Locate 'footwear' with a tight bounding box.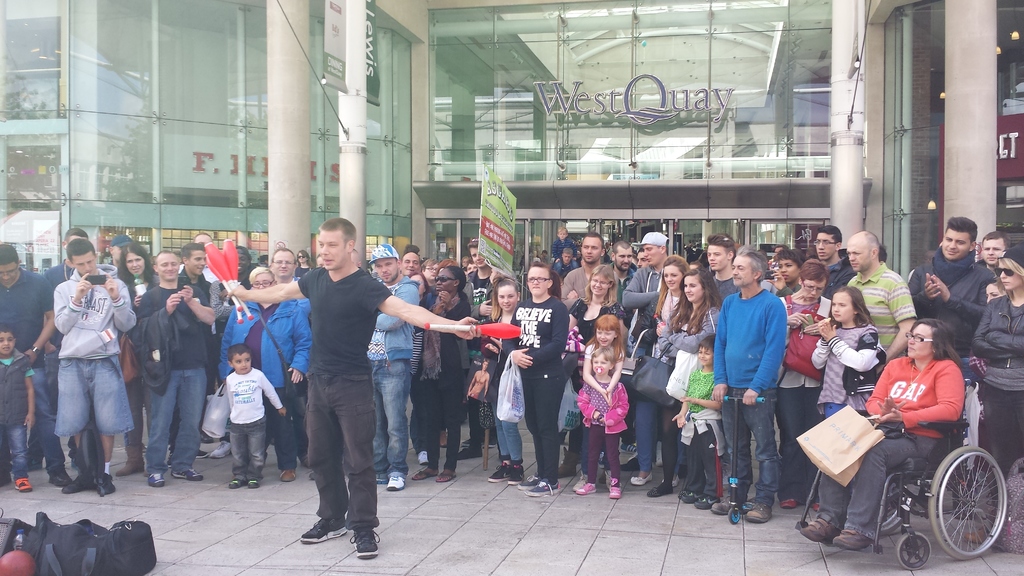
(left=486, top=452, right=506, bottom=484).
